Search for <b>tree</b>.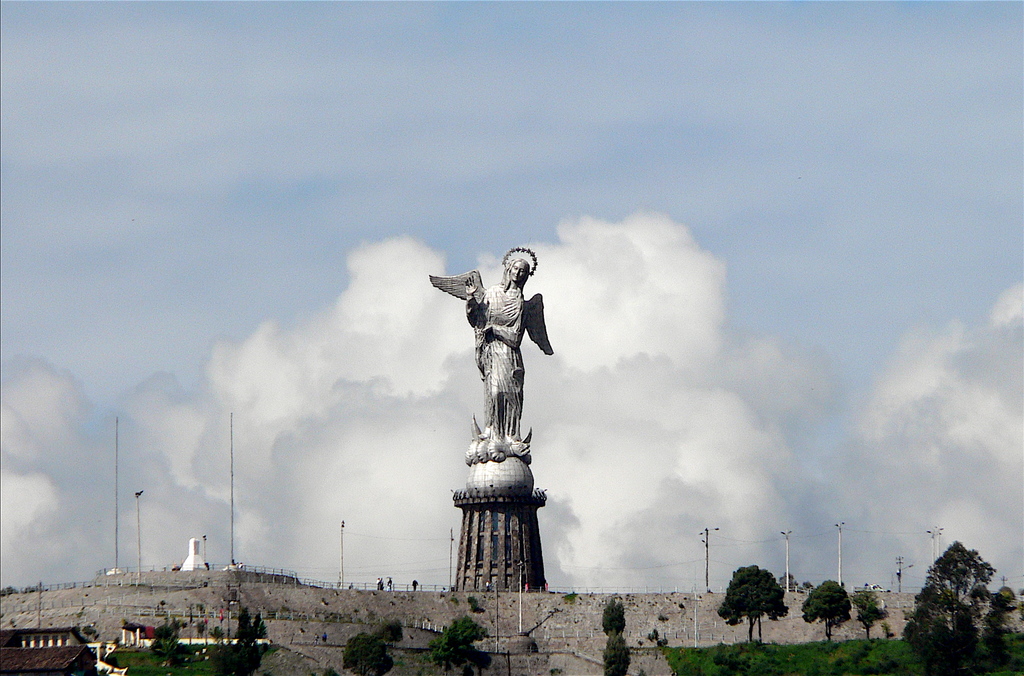
Found at detection(724, 564, 797, 644).
